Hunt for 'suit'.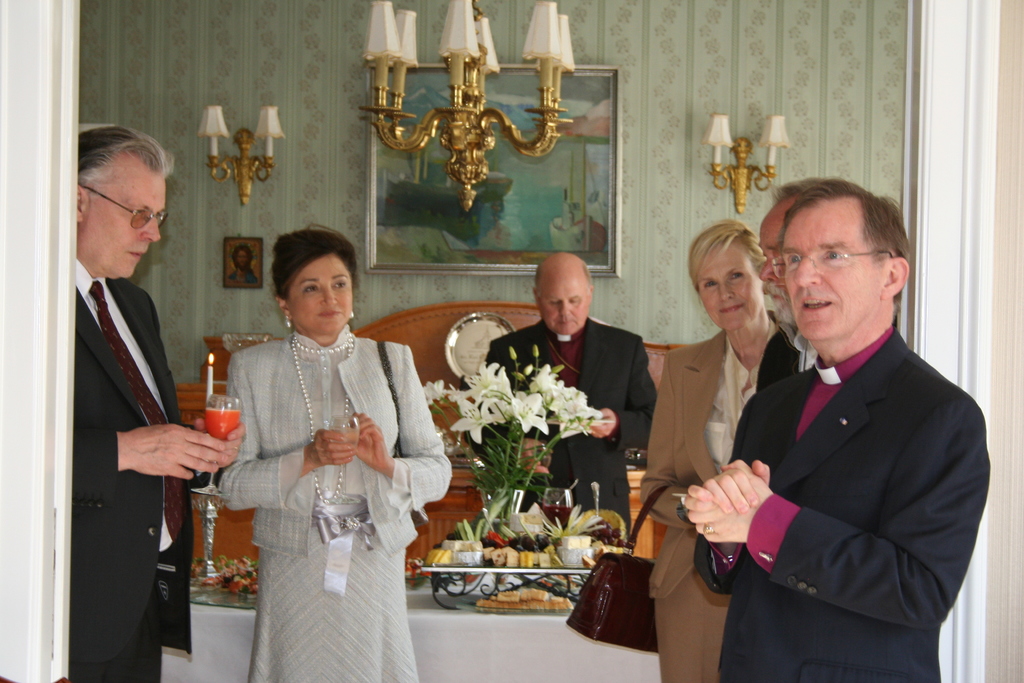
Hunted down at [468,319,658,534].
